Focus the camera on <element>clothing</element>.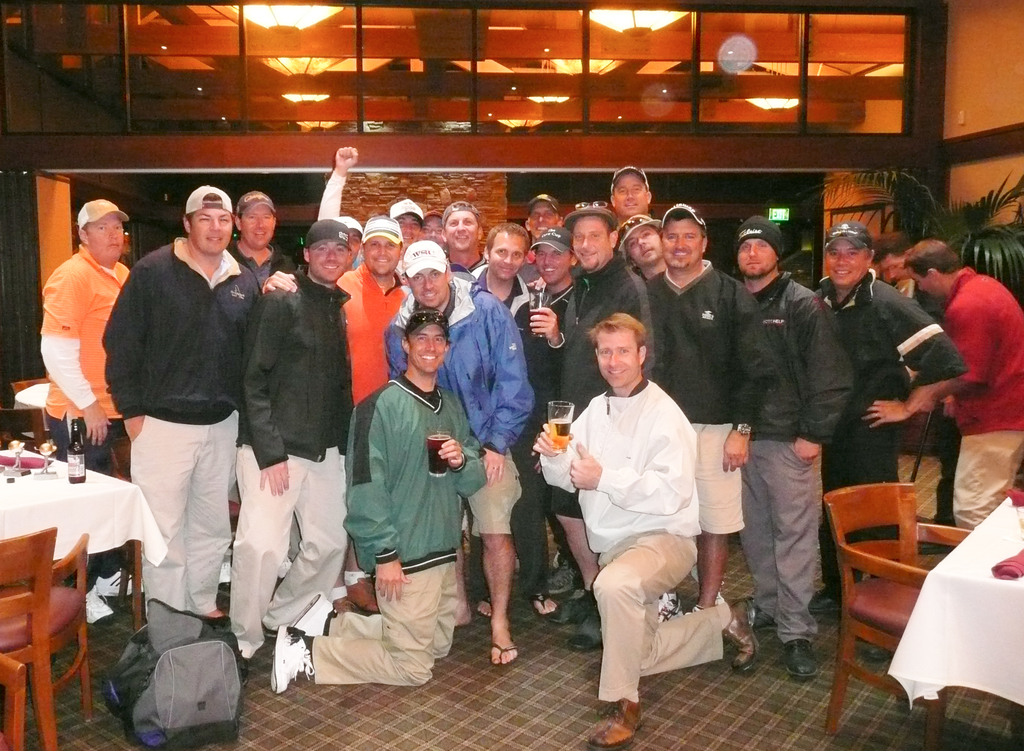
Focus region: 639/251/771/540.
